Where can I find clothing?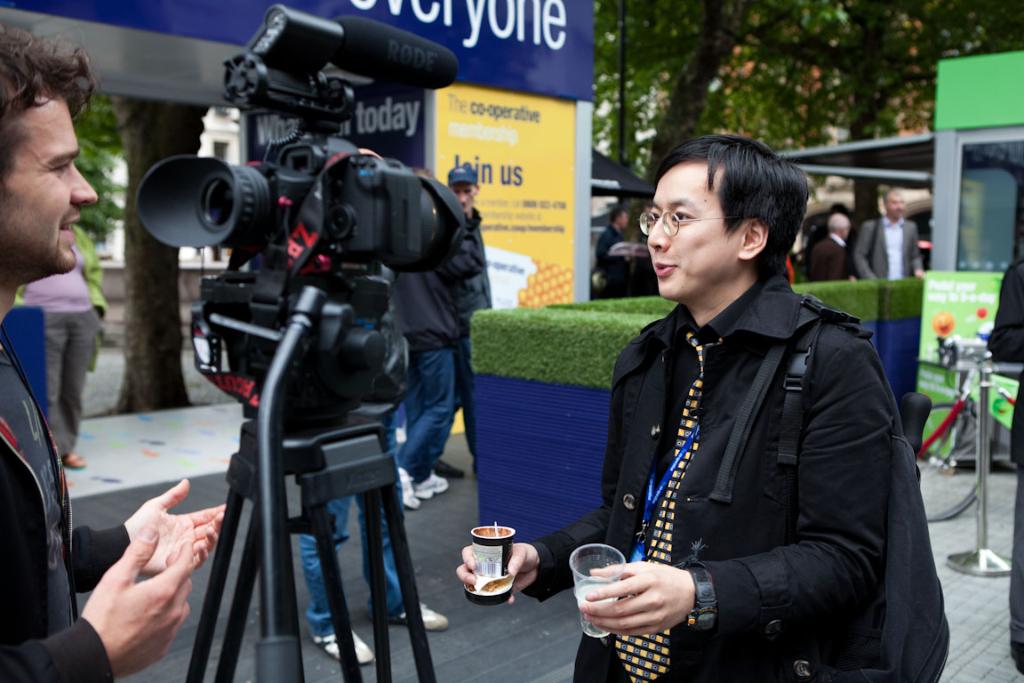
You can find it at region(453, 211, 491, 462).
